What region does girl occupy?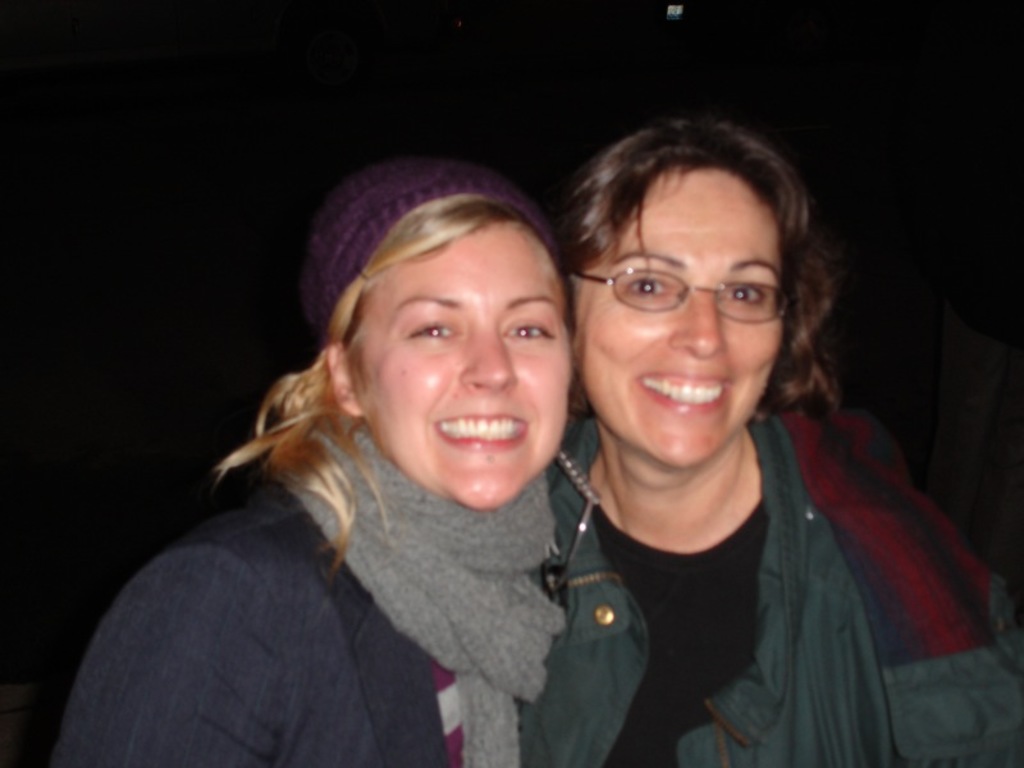
box(50, 154, 575, 767).
